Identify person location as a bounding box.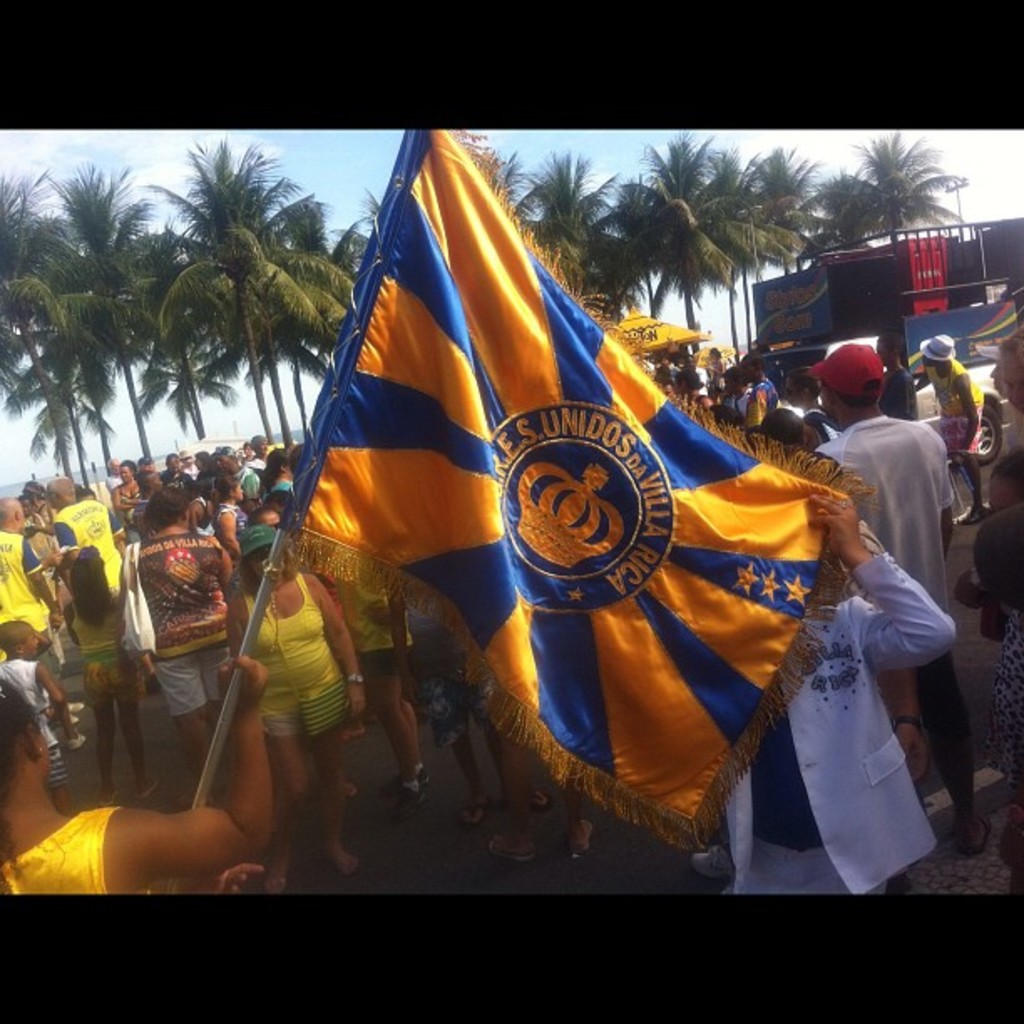
0:500:55:669.
